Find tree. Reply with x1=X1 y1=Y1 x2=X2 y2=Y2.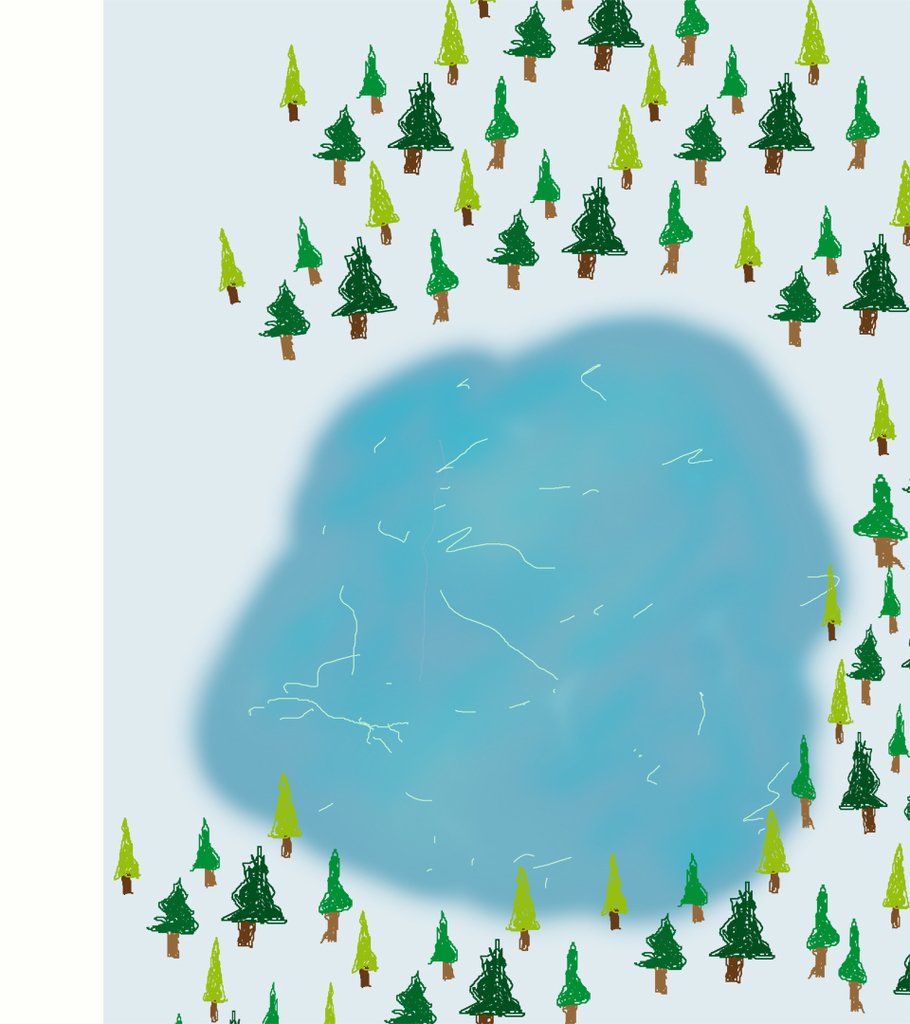
x1=829 y1=670 x2=854 y2=745.
